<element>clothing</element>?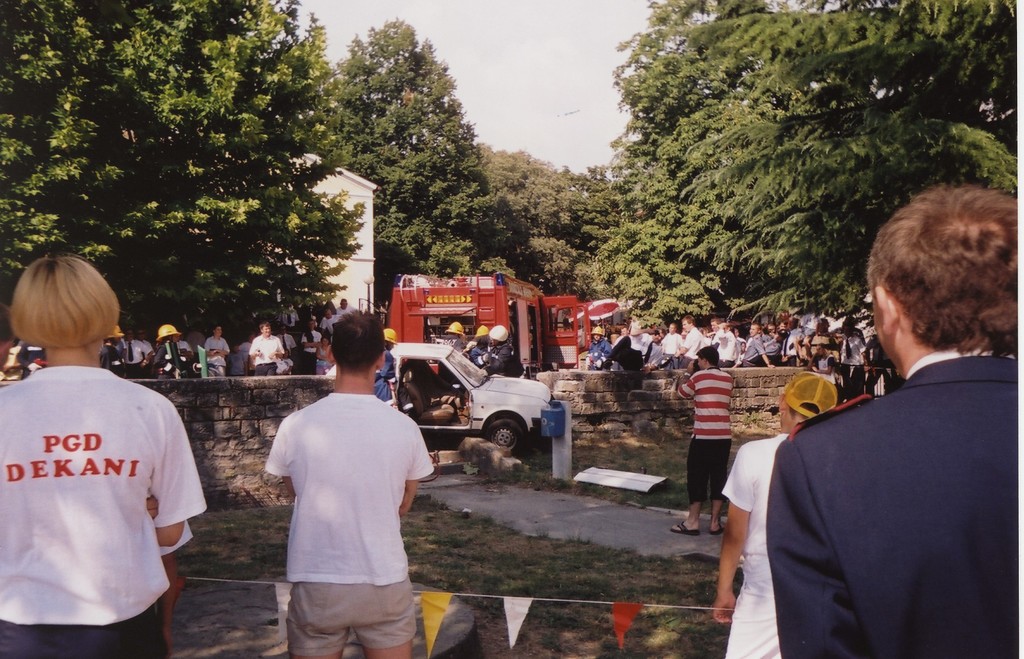
bbox=(244, 331, 284, 373)
